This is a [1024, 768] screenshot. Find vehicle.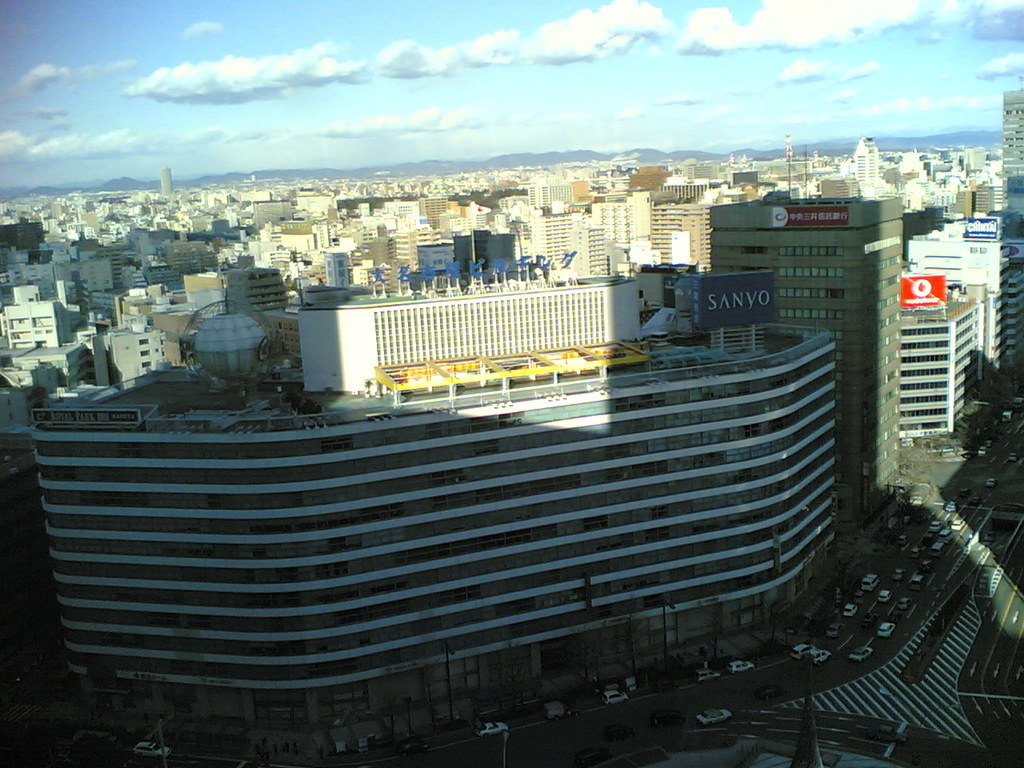
Bounding box: crop(930, 539, 946, 554).
